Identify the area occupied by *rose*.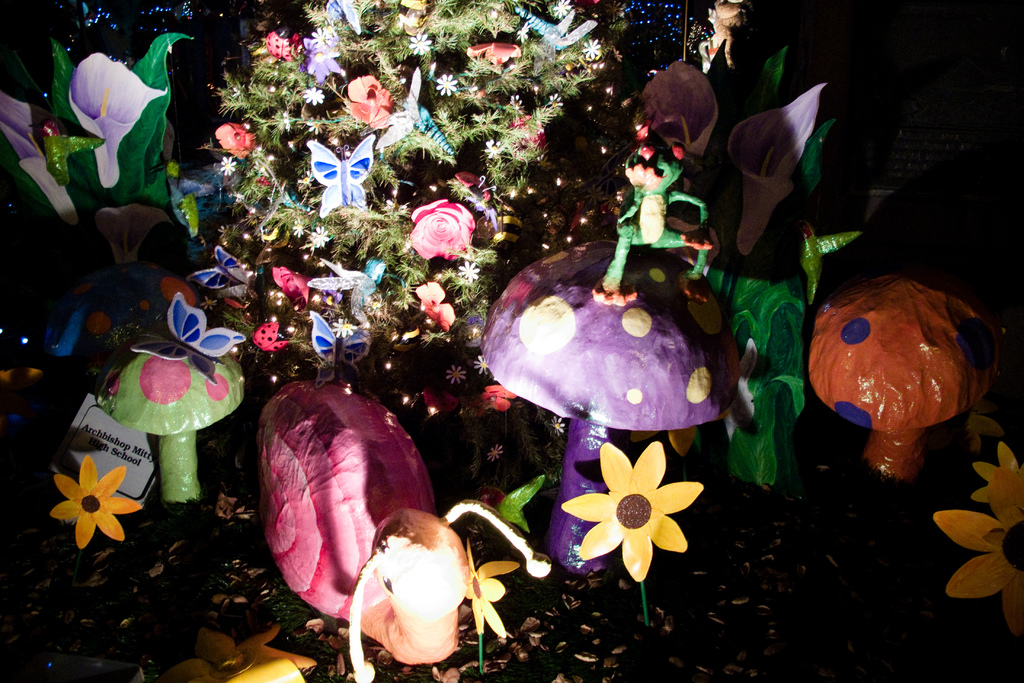
Area: bbox=(408, 199, 477, 266).
